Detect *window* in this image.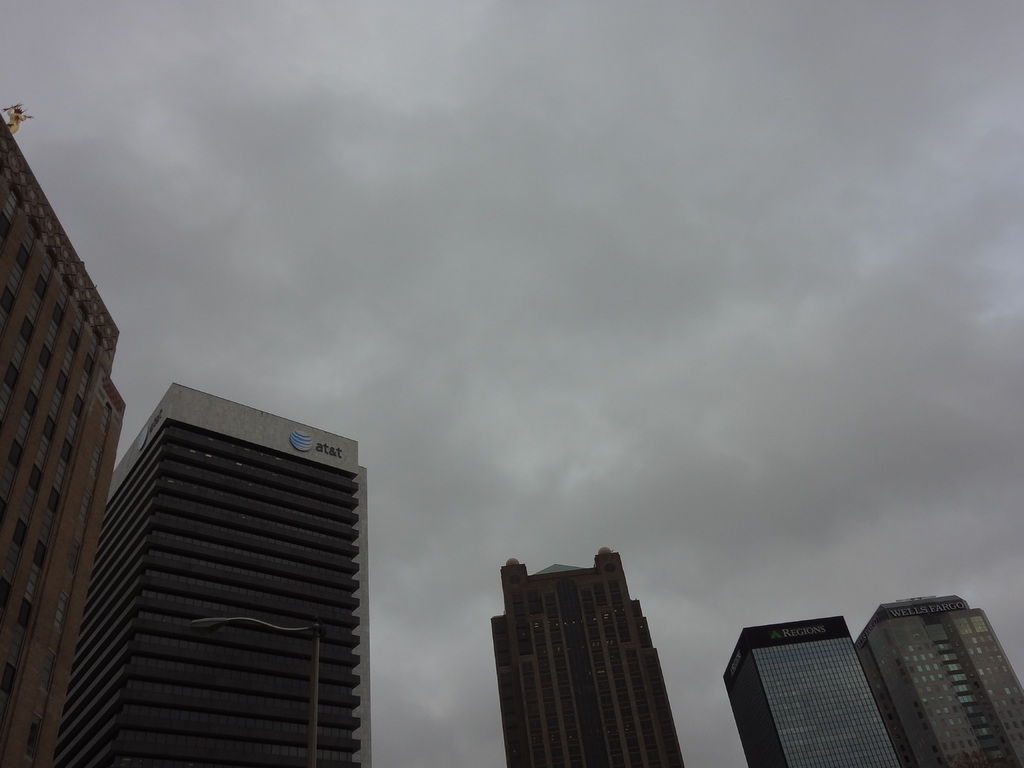
Detection: <region>24, 391, 38, 419</region>.
